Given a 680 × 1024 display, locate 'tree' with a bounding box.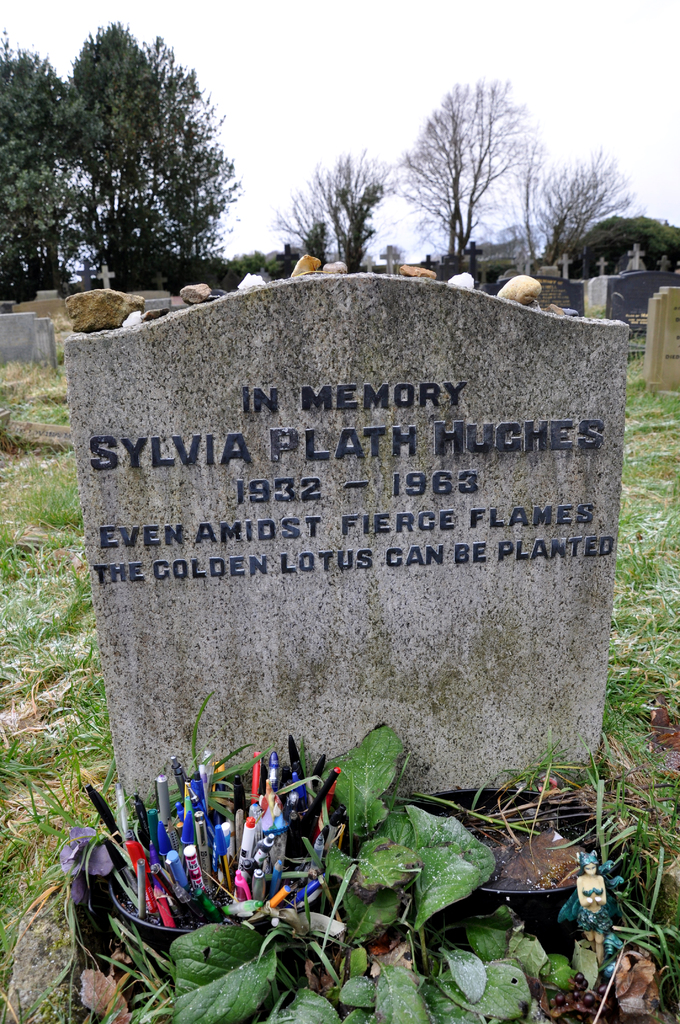
Located: <box>31,18,255,301</box>.
